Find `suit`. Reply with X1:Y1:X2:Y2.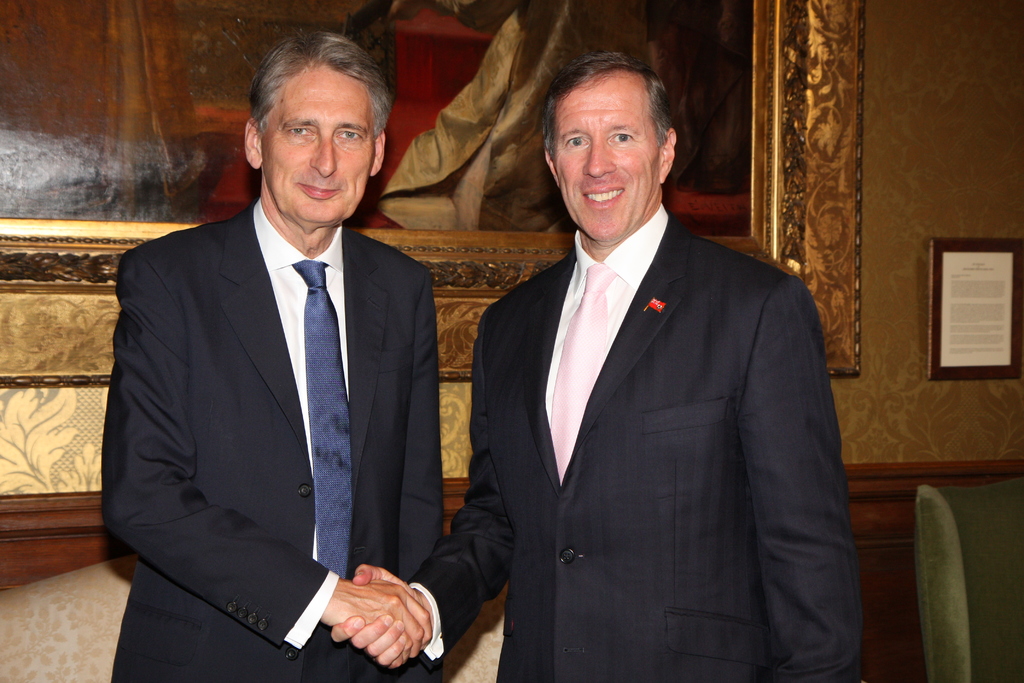
454:91:848:682.
